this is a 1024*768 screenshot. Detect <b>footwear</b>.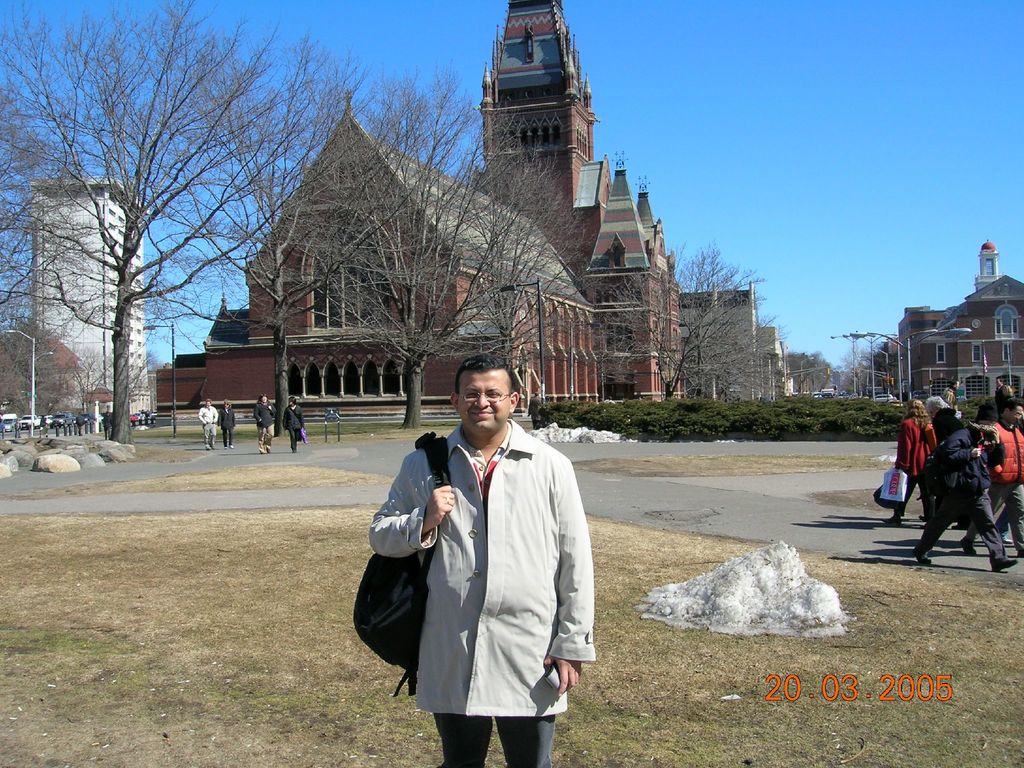
<region>881, 519, 904, 525</region>.
